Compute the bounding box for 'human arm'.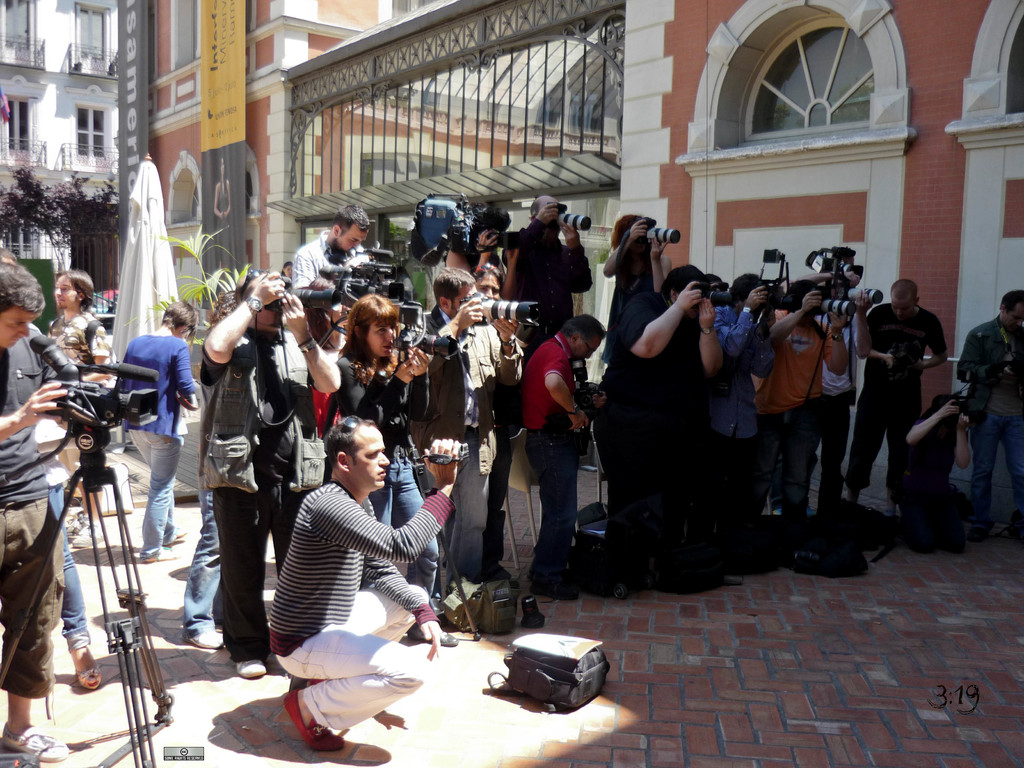
left=774, top=288, right=821, bottom=339.
